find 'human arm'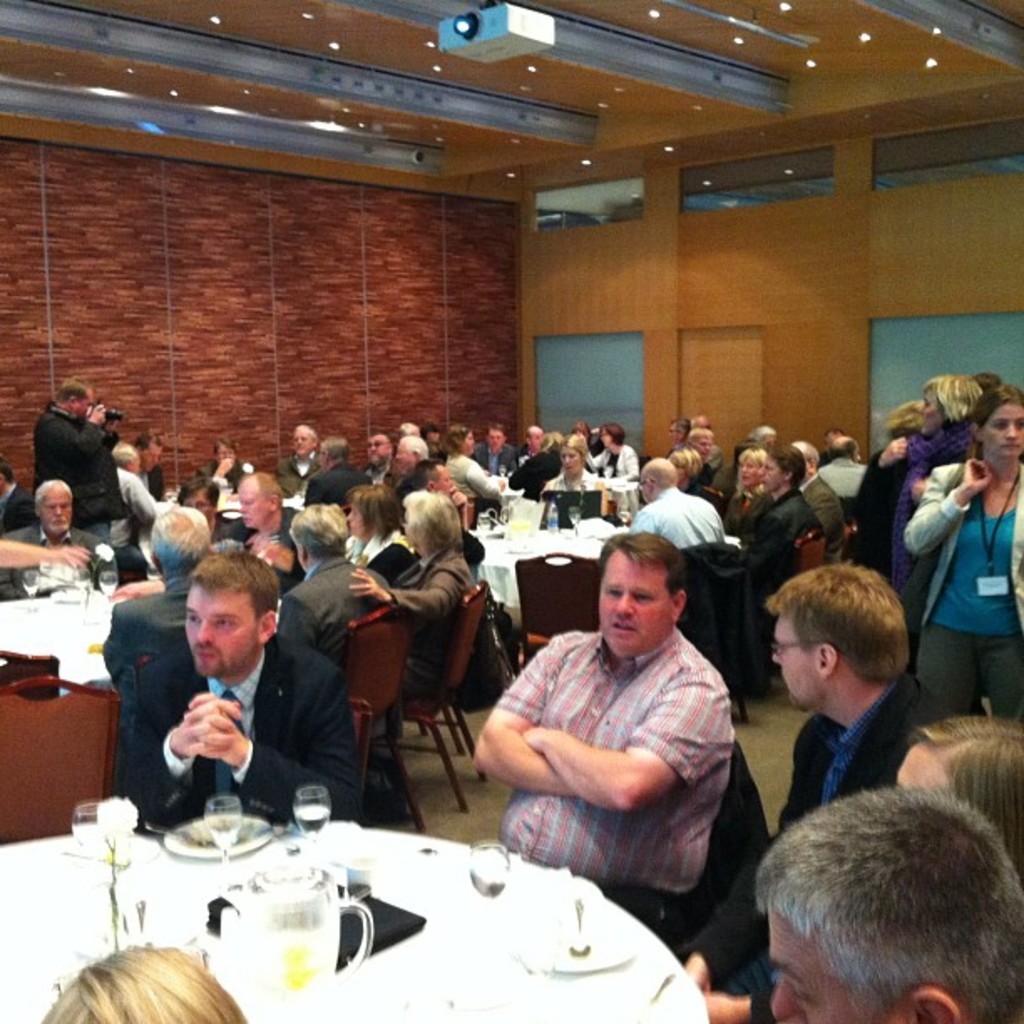
BBox(343, 559, 467, 624)
